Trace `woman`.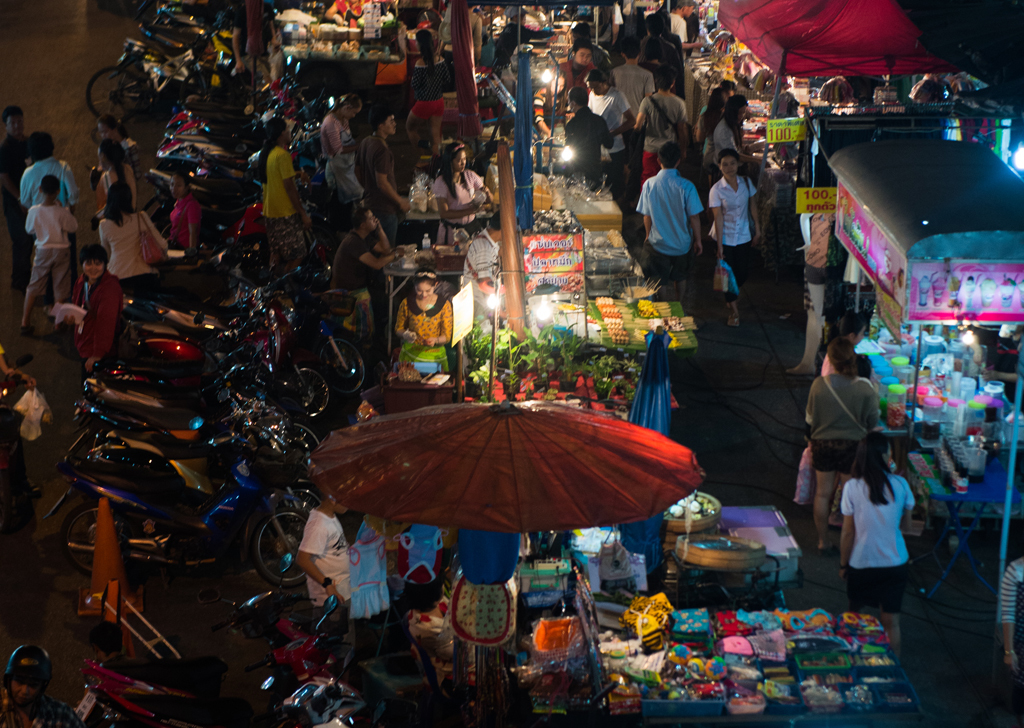
Traced to 801/337/882/539.
